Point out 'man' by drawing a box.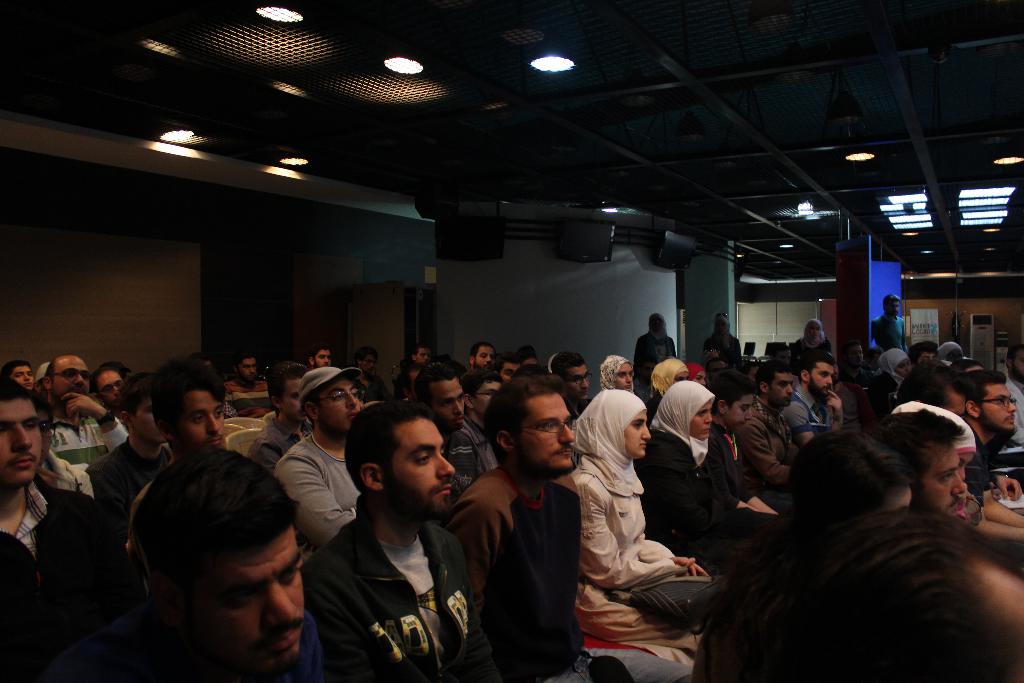
crop(119, 355, 231, 557).
